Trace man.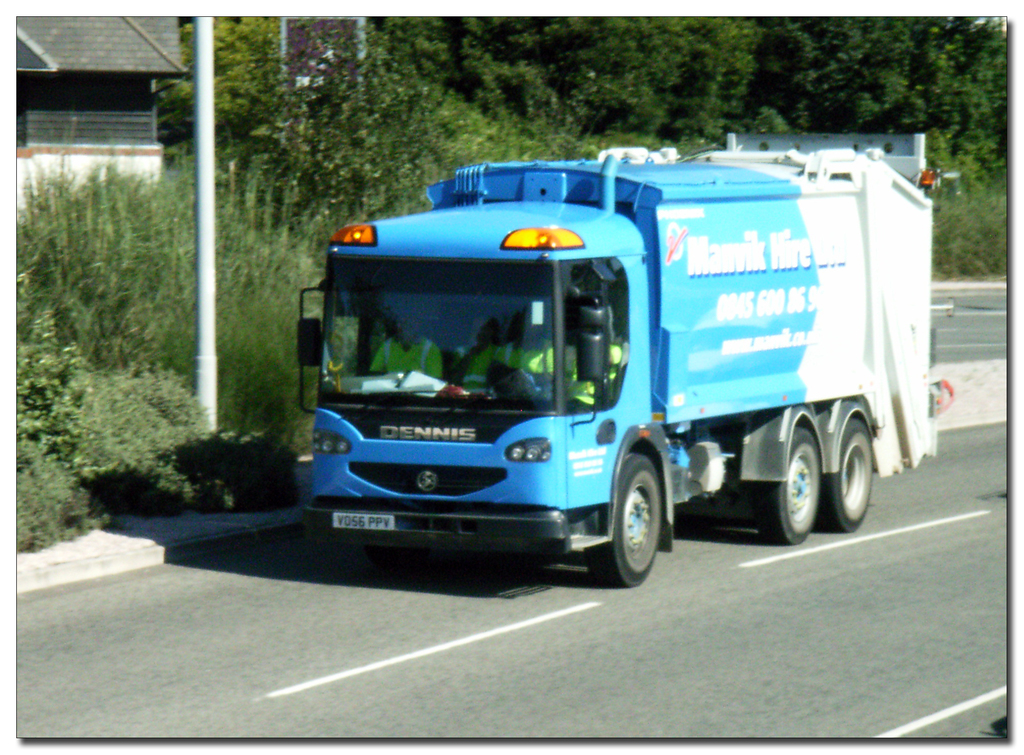
Traced to 371 318 441 375.
